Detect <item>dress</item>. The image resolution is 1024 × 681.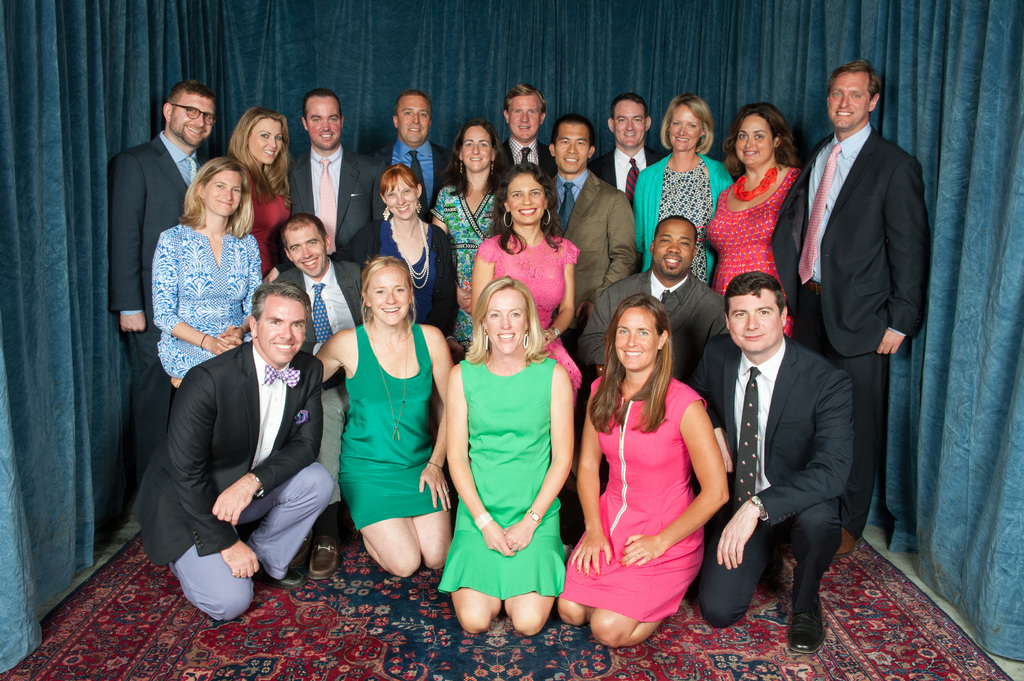
x1=431 y1=345 x2=568 y2=607.
